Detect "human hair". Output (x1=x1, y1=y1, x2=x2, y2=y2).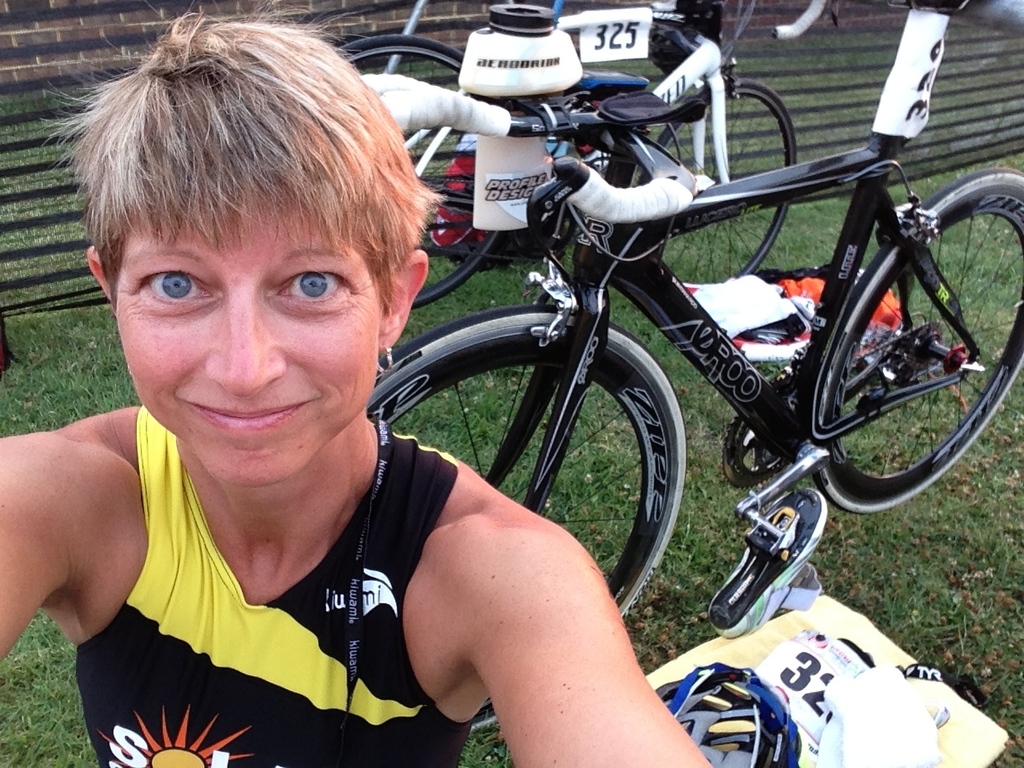
(x1=50, y1=10, x2=445, y2=319).
